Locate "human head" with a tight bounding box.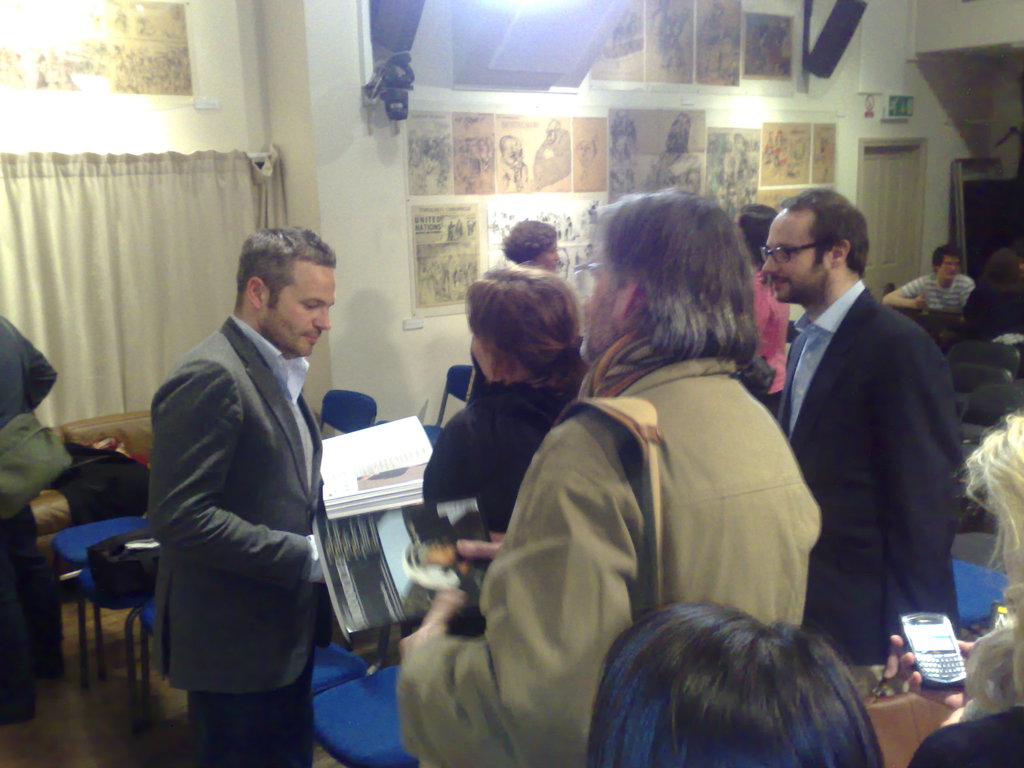
pyautogui.locateOnScreen(210, 218, 348, 355).
